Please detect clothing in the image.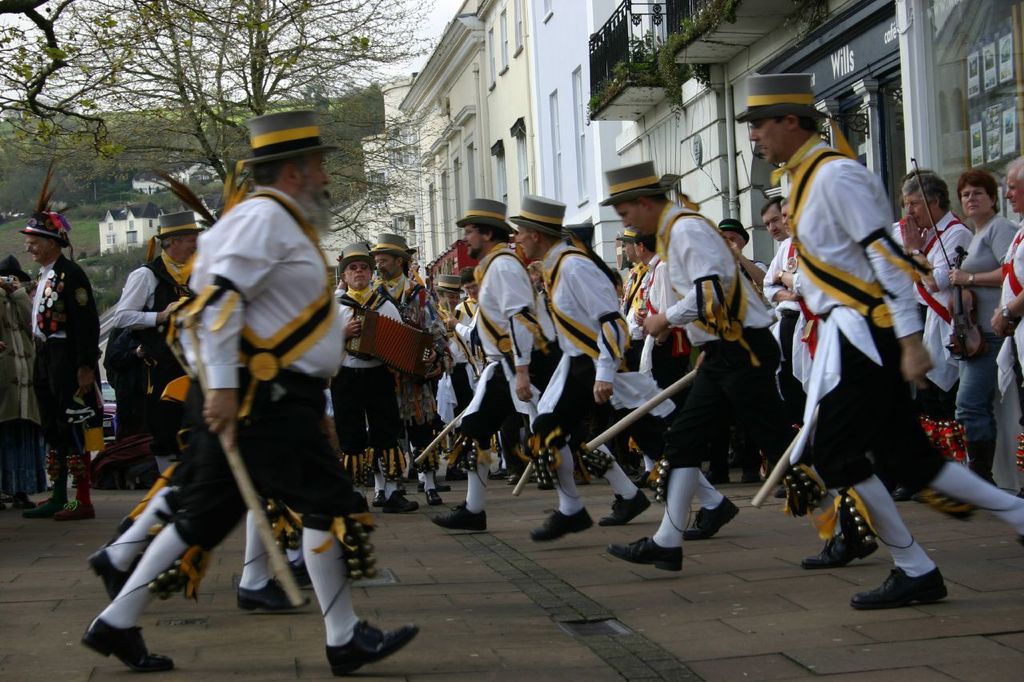
bbox=(107, 254, 197, 458).
